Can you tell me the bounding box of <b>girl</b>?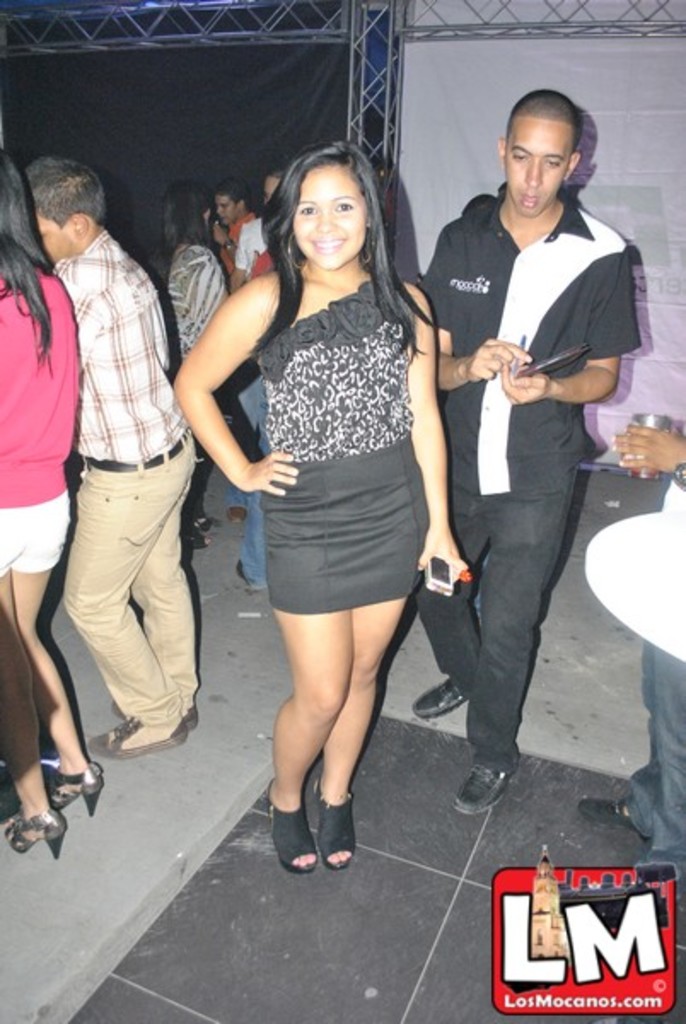
select_region(0, 154, 106, 860).
